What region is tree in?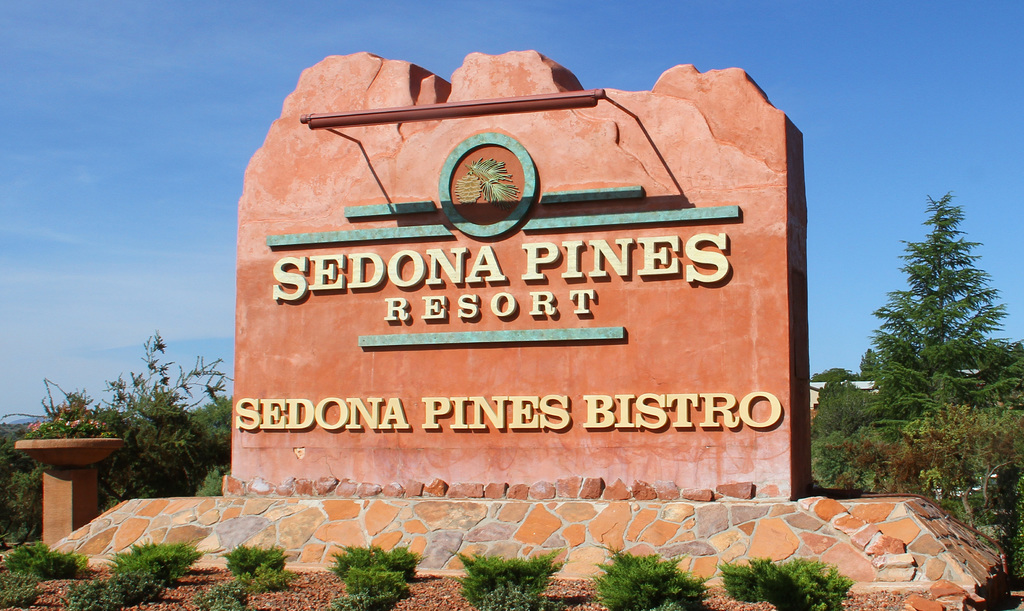
[left=814, top=386, right=876, bottom=434].
